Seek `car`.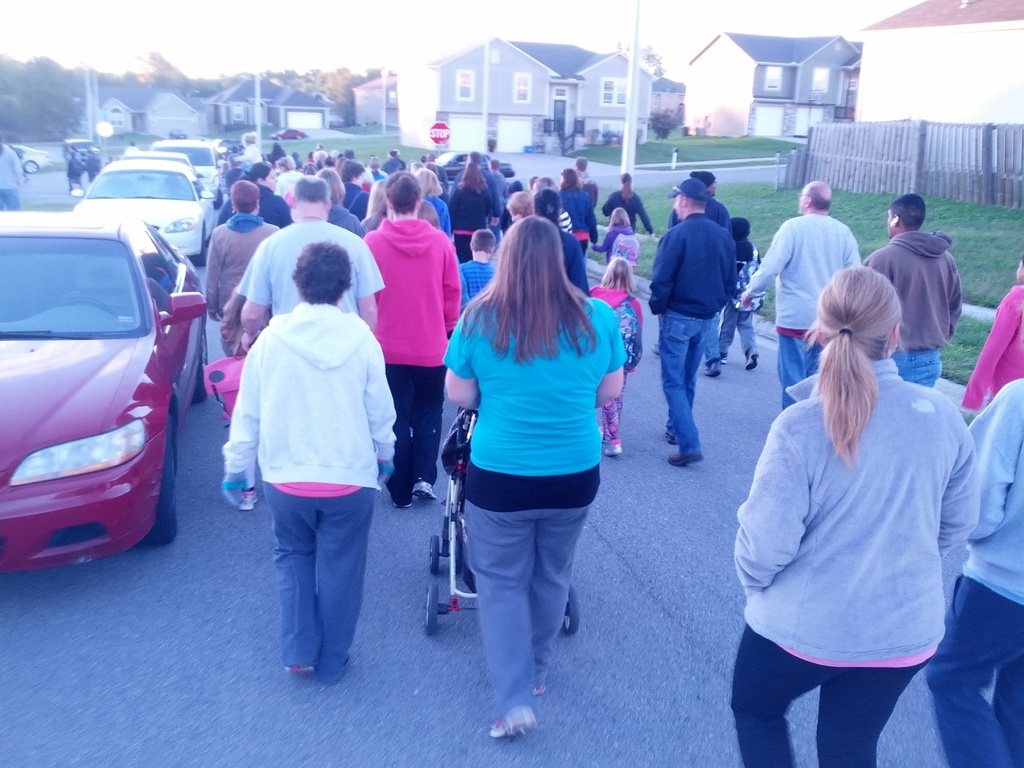
detection(272, 127, 306, 141).
